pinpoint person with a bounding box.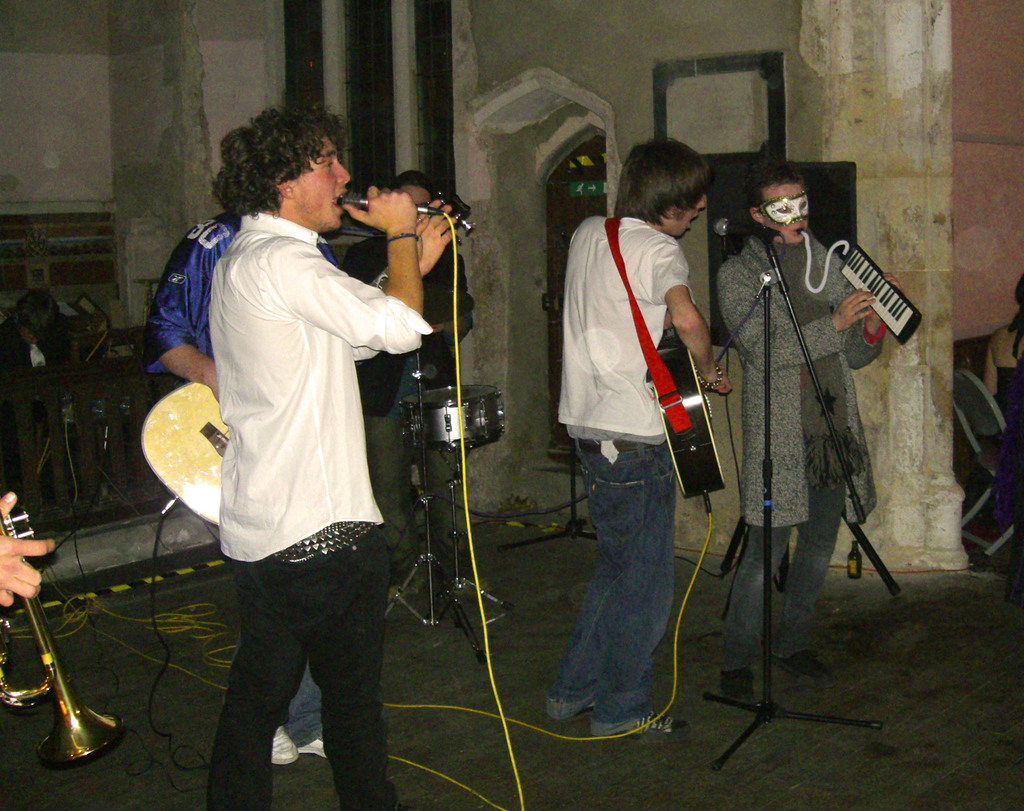
[125,125,342,769].
